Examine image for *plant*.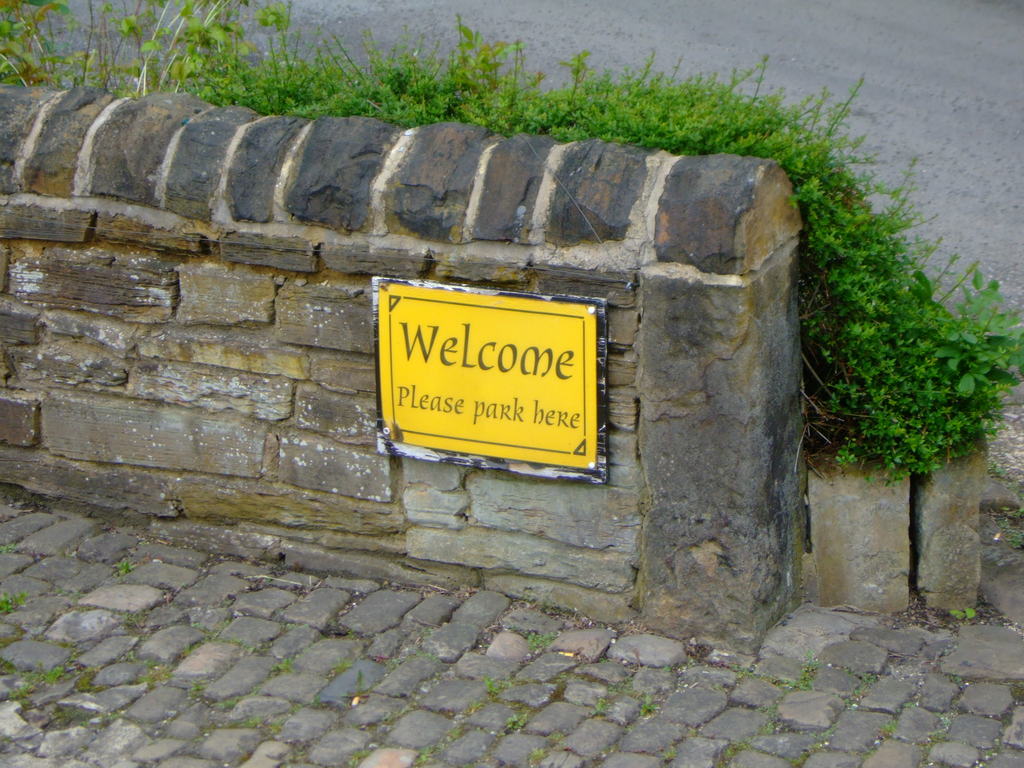
Examination result: l=181, t=671, r=231, b=707.
